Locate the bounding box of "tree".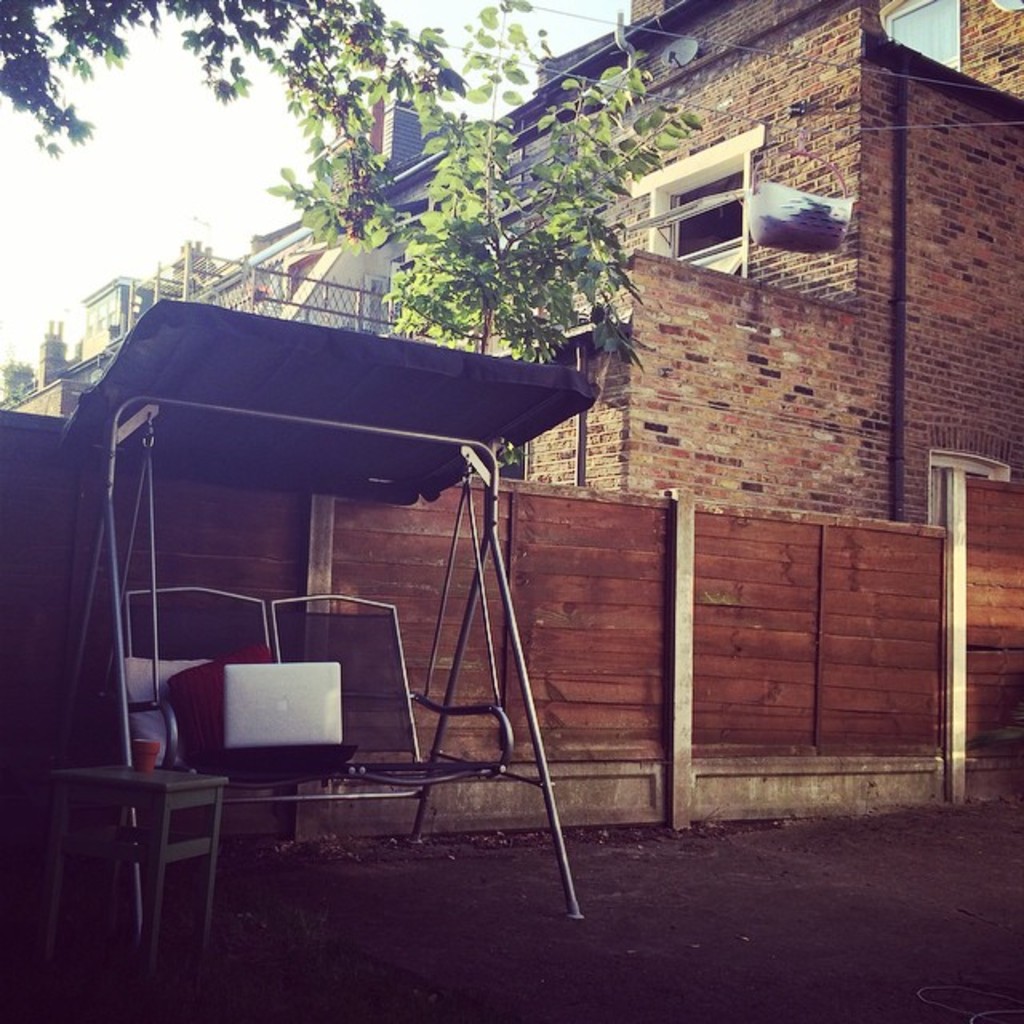
Bounding box: select_region(176, 58, 752, 400).
